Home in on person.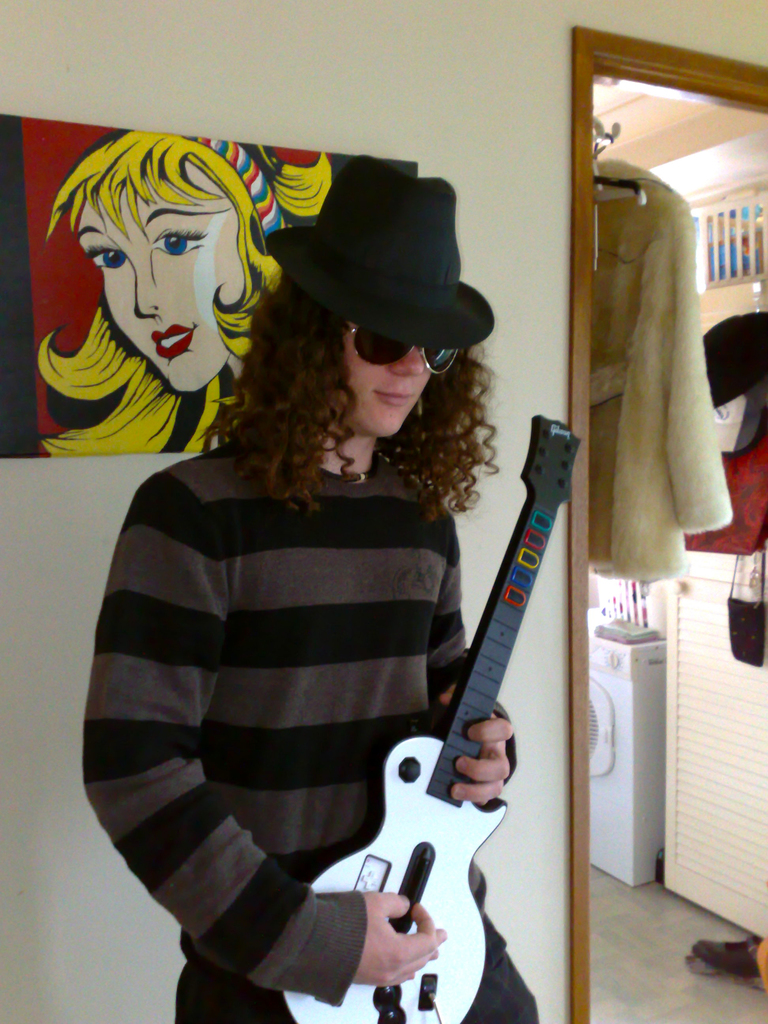
Homed in at [x1=71, y1=161, x2=569, y2=1013].
